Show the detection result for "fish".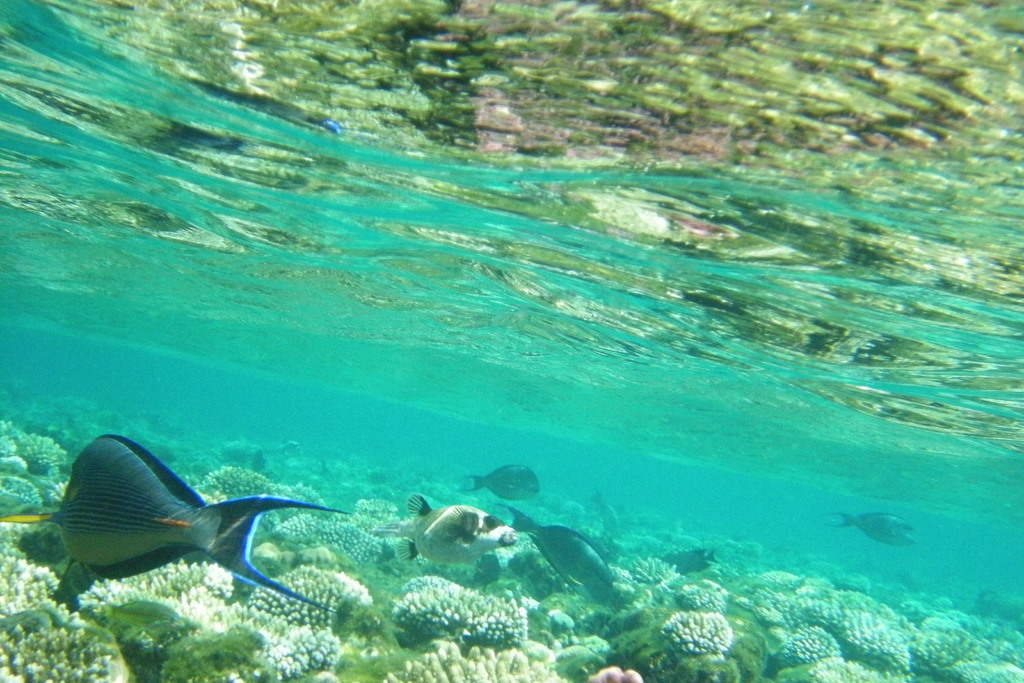
bbox=(47, 434, 366, 635).
